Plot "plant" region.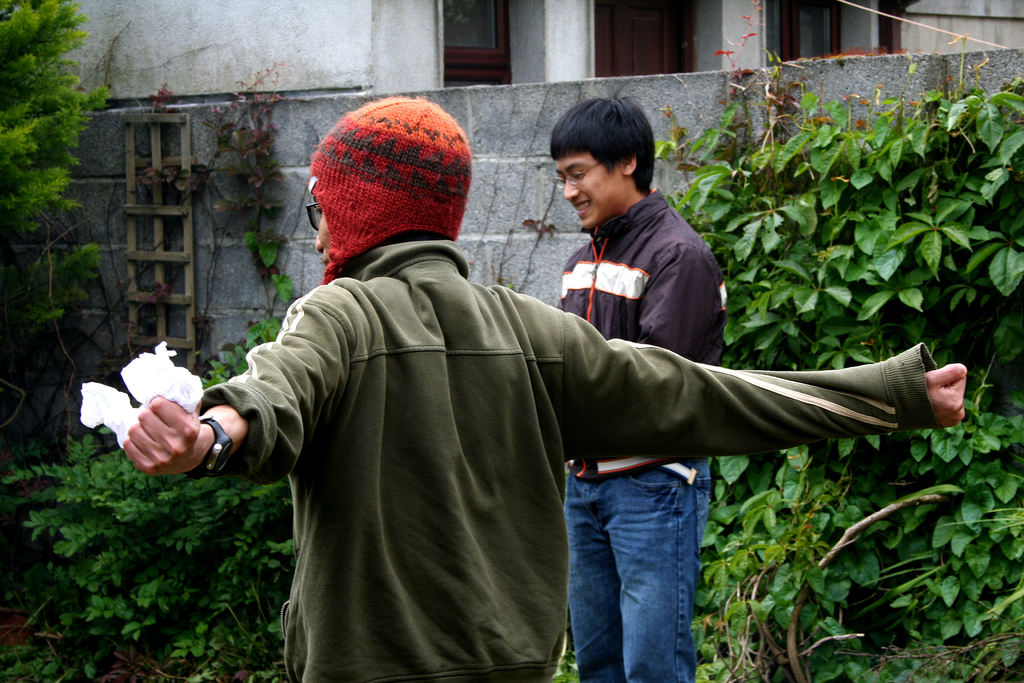
Plotted at <box>70,47,309,379</box>.
